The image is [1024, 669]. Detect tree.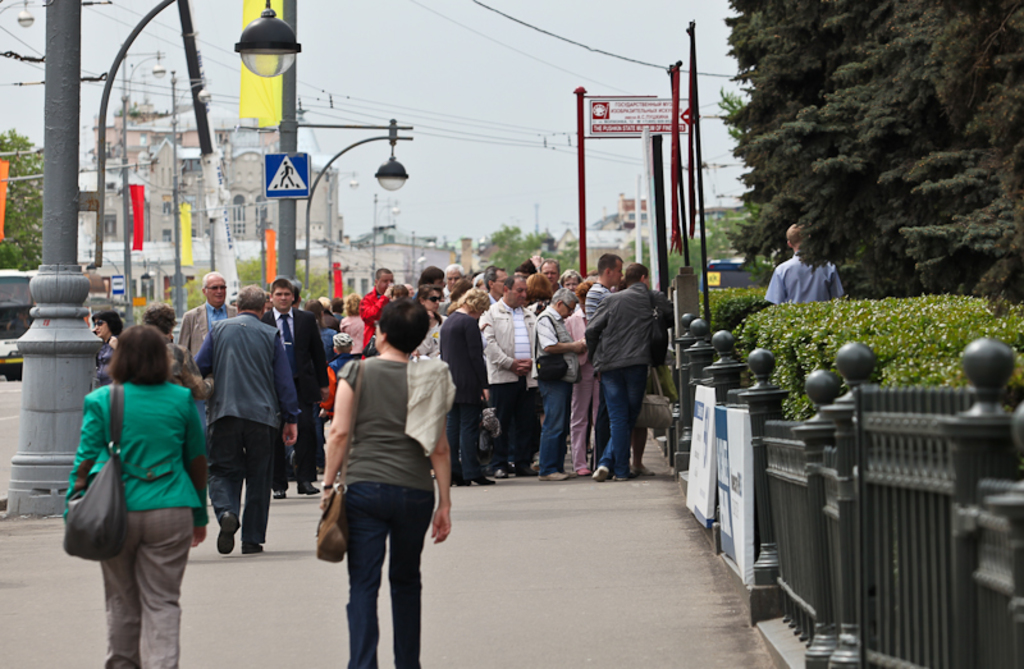
Detection: select_region(0, 133, 50, 379).
